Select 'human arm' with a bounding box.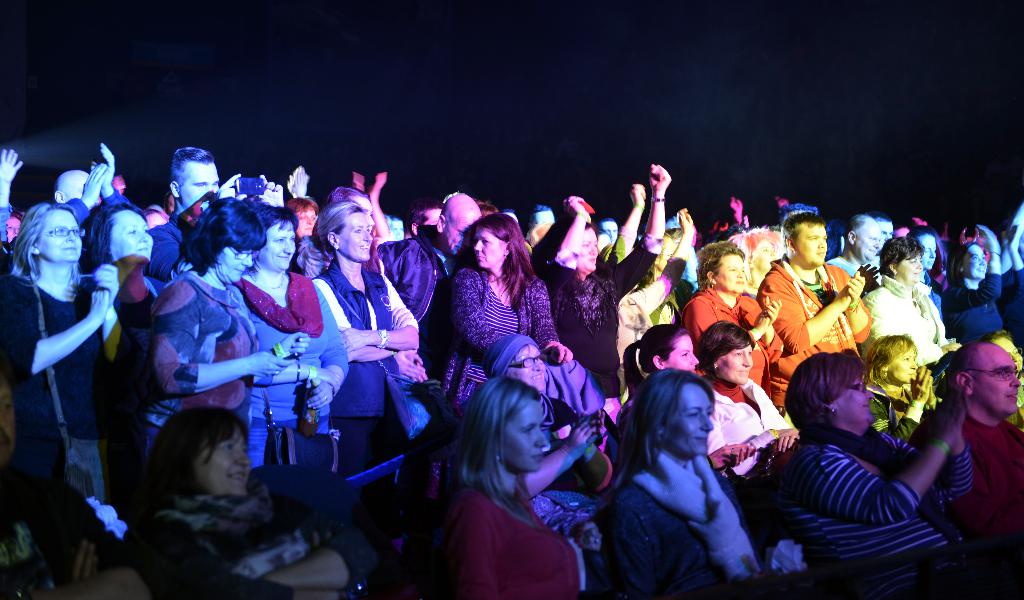
region(781, 295, 872, 358).
